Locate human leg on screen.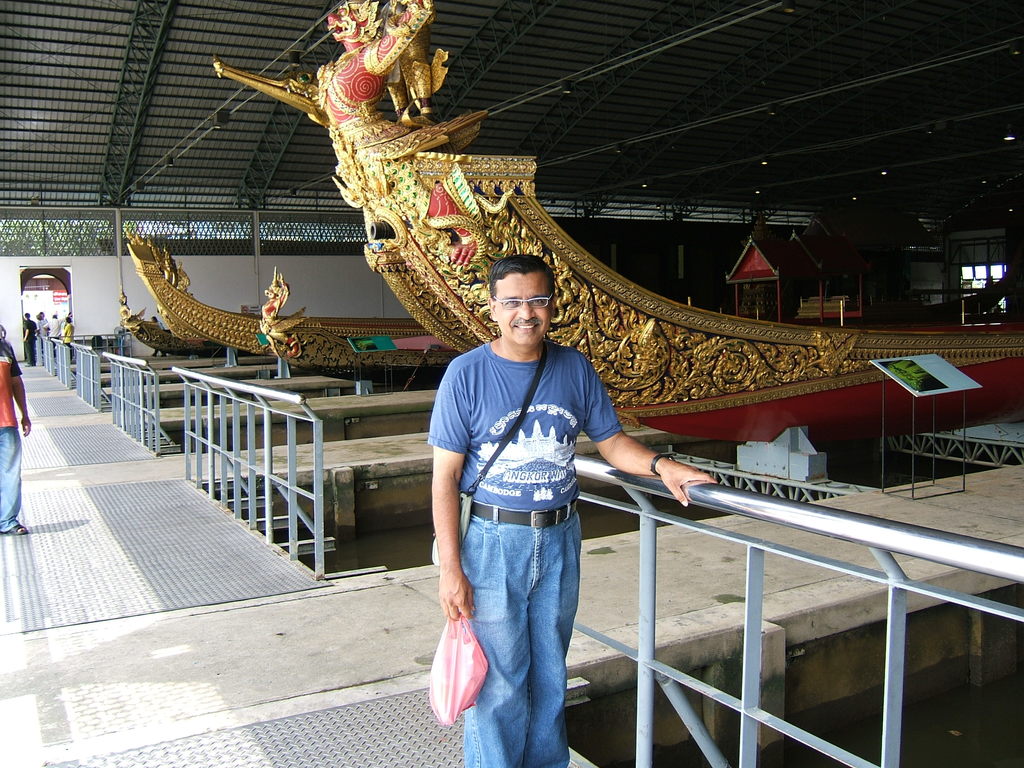
On screen at {"left": 0, "top": 428, "right": 30, "bottom": 535}.
